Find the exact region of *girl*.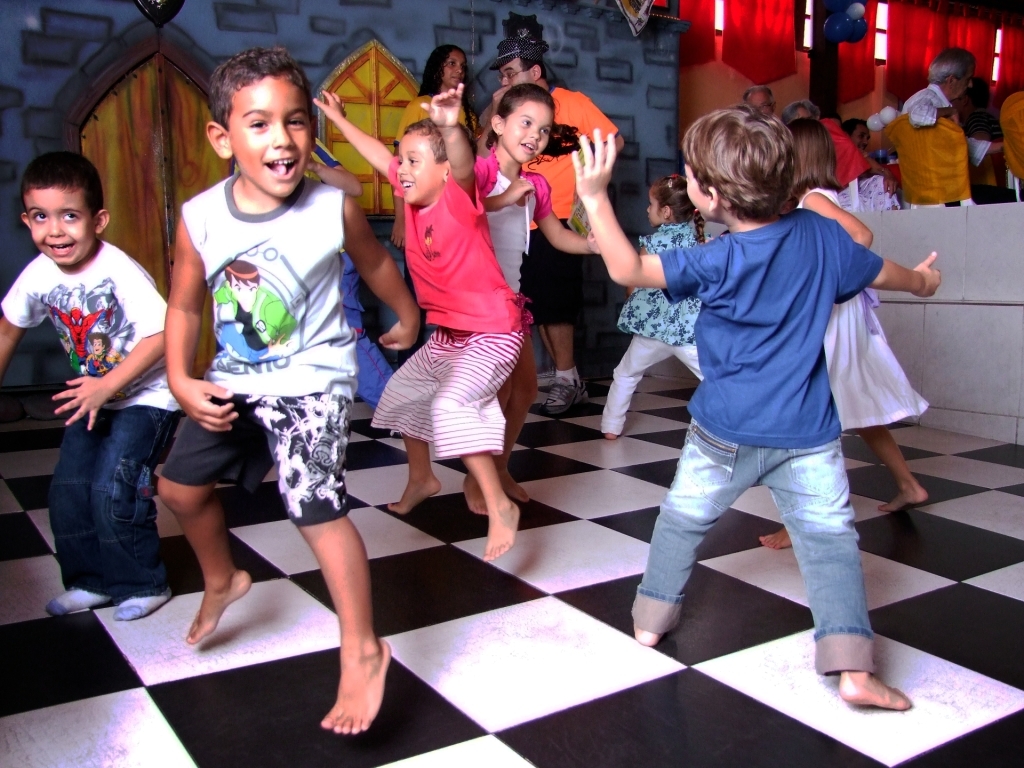
Exact region: box=[758, 114, 930, 549].
